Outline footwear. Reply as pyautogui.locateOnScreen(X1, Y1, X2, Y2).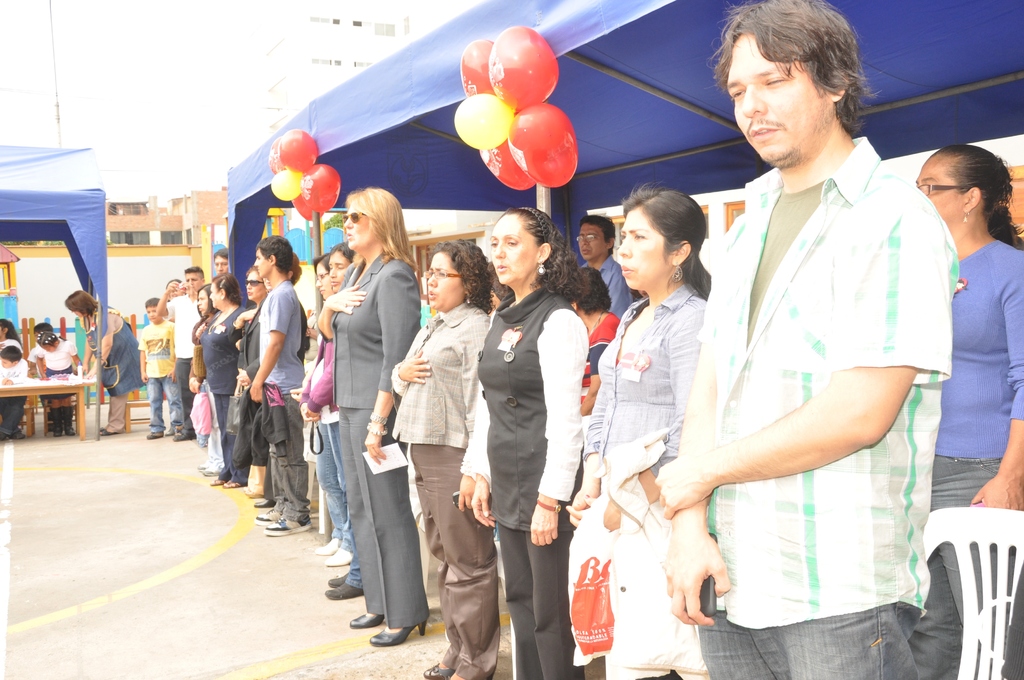
pyautogui.locateOnScreen(317, 539, 345, 552).
